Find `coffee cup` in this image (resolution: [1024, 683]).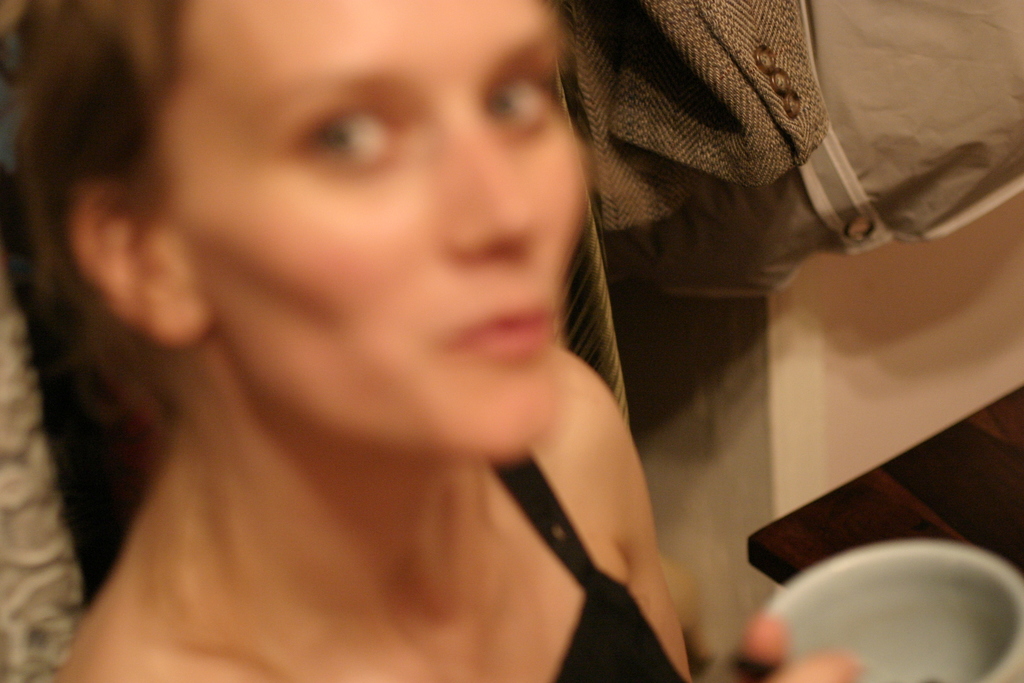
761/538/1023/682.
